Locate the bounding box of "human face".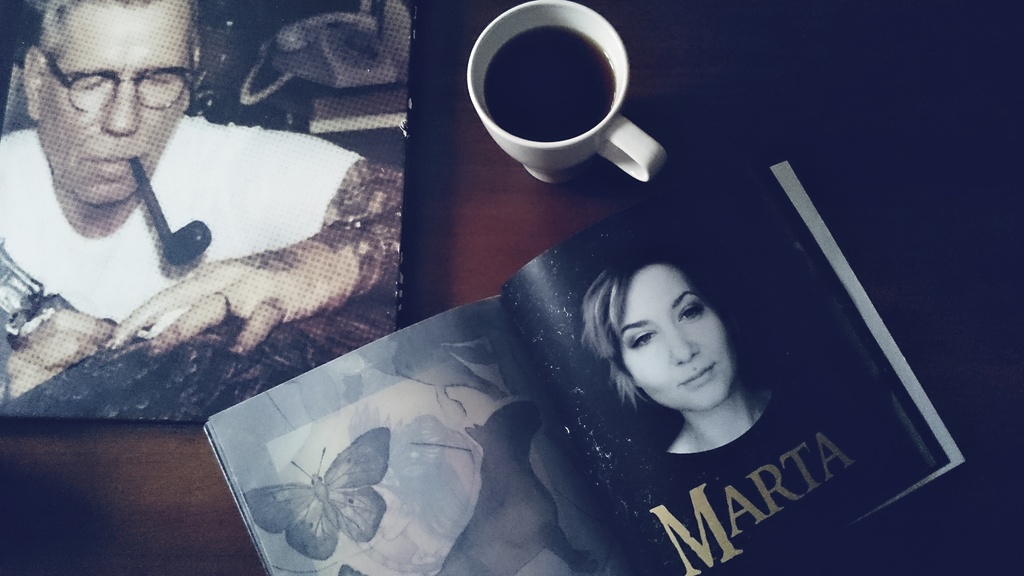
Bounding box: [left=615, top=268, right=732, bottom=417].
